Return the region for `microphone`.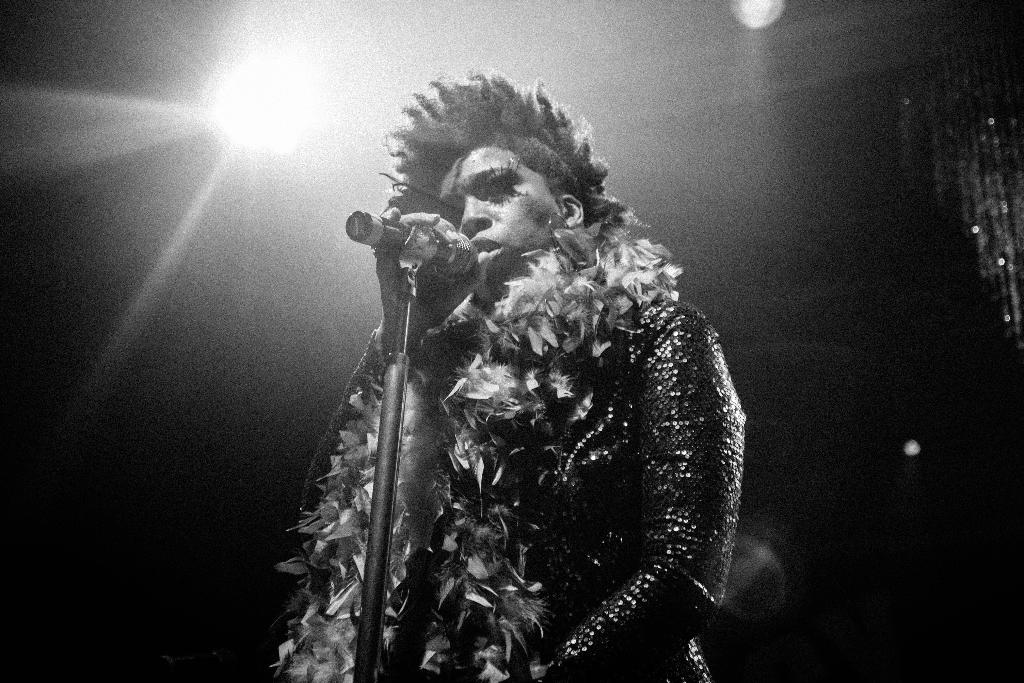
region(339, 215, 493, 293).
